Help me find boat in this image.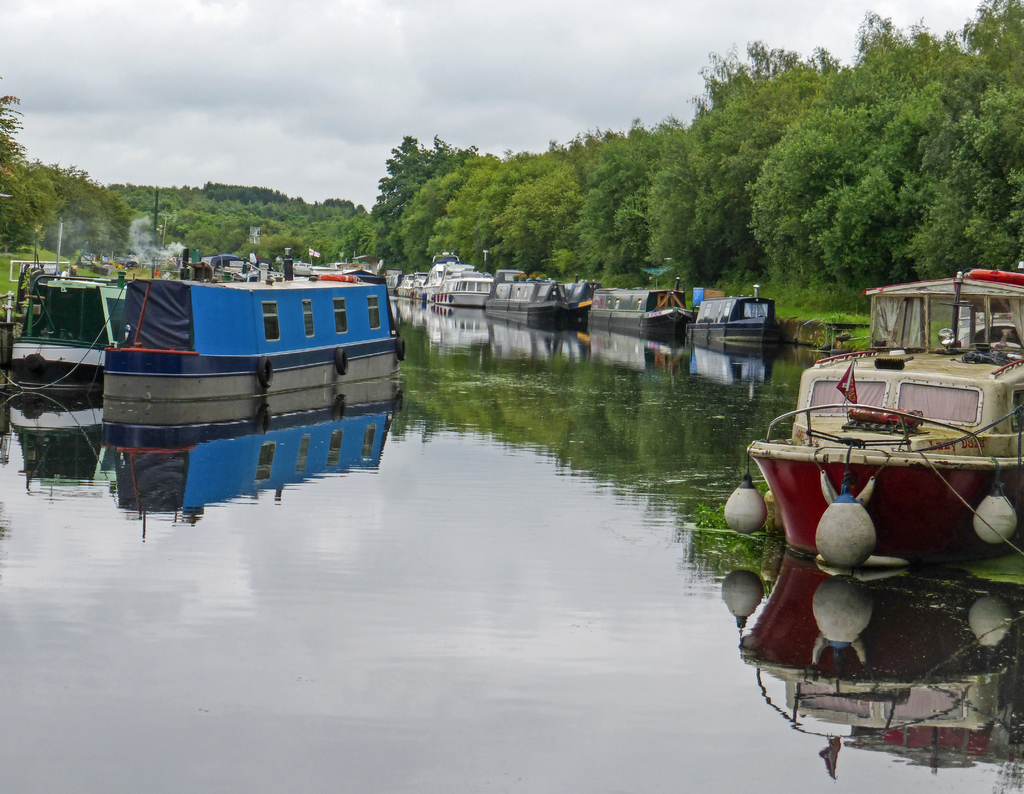
Found it: <bbox>684, 277, 781, 342</bbox>.
